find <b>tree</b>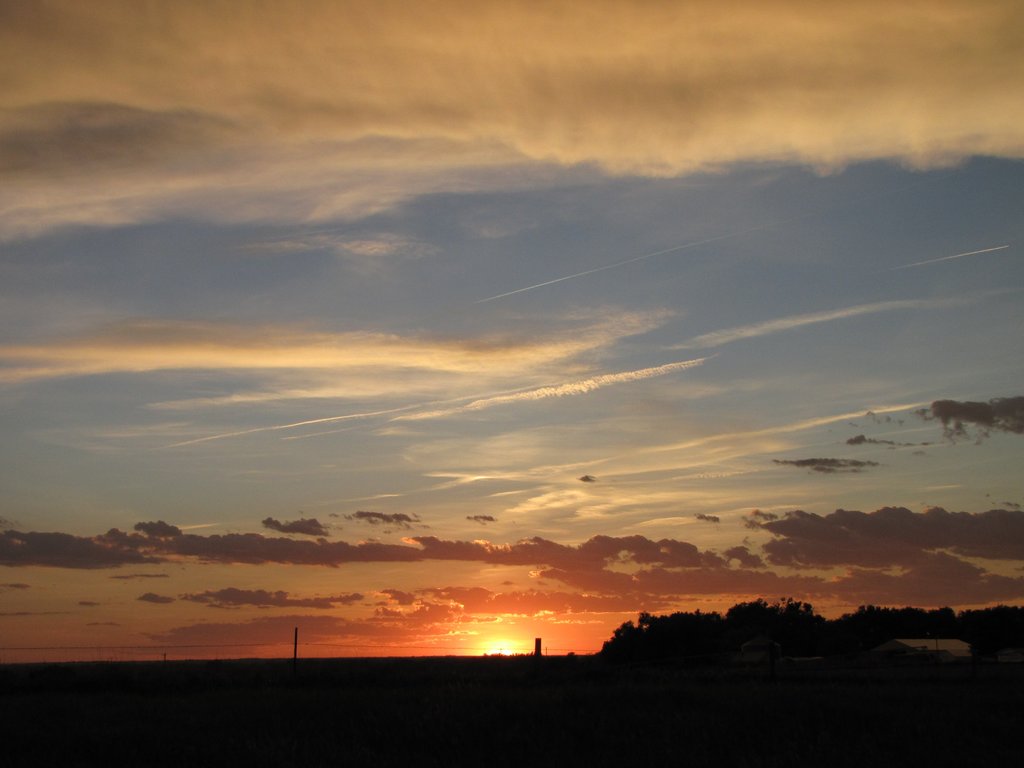
box(638, 611, 657, 646)
